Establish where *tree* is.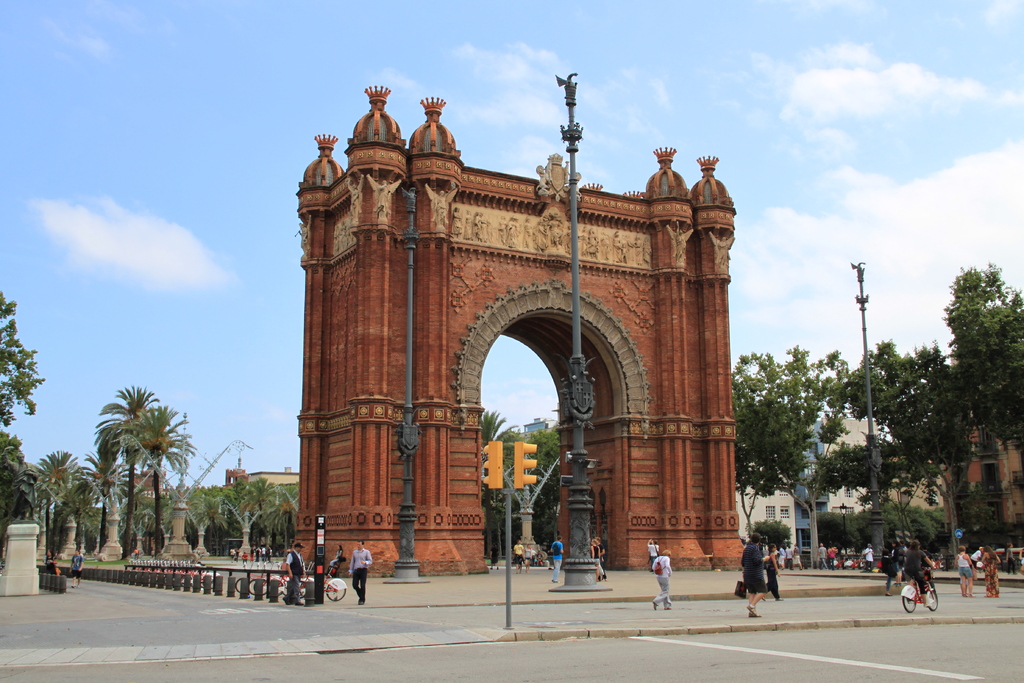
Established at l=0, t=285, r=40, b=418.
